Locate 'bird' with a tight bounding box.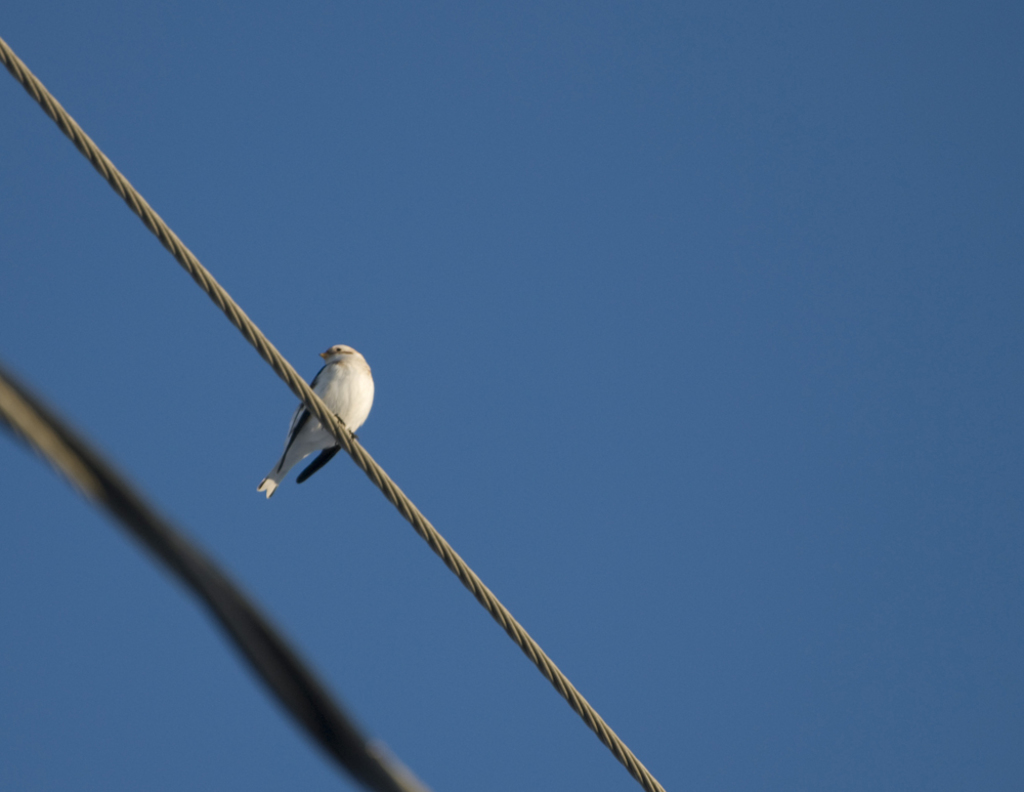
<region>262, 334, 389, 500</region>.
